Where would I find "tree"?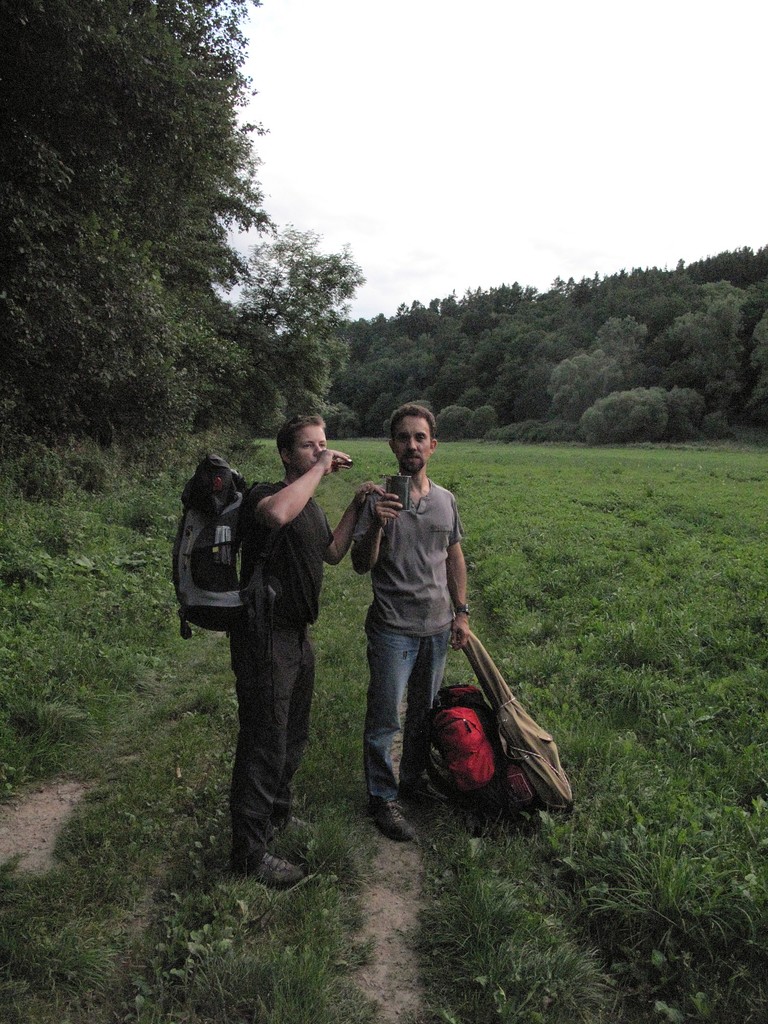
At {"left": 0, "top": 0, "right": 273, "bottom": 442}.
